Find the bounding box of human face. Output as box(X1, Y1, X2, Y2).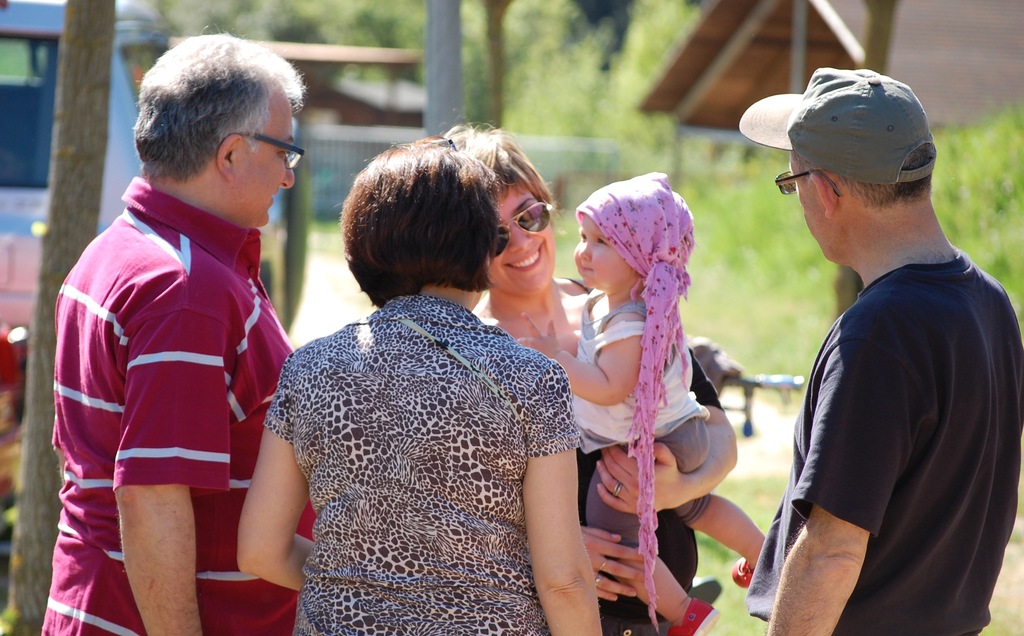
box(575, 216, 630, 290).
